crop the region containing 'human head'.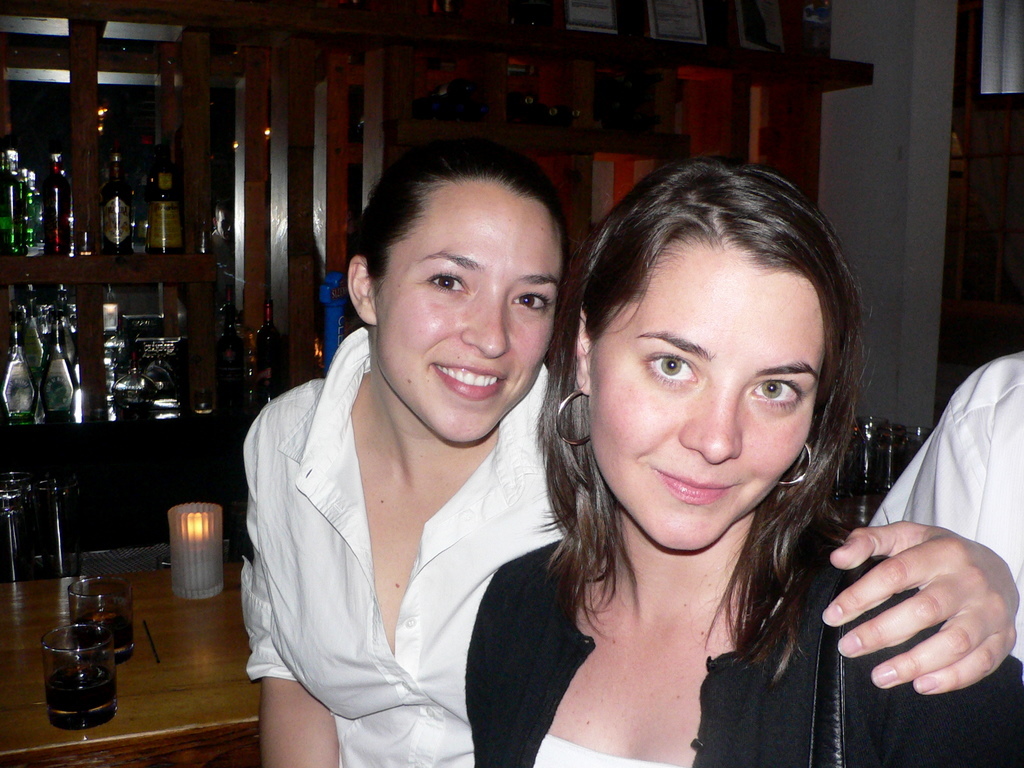
Crop region: [x1=334, y1=135, x2=587, y2=431].
